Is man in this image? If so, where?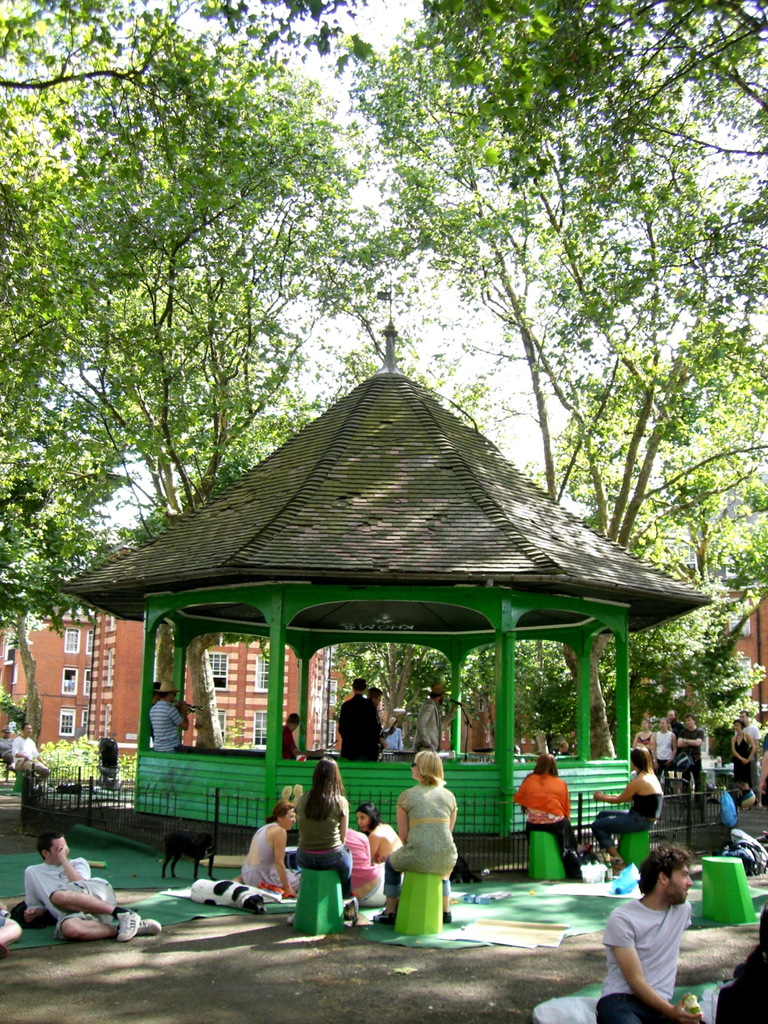
Yes, at x1=282 y1=714 x2=329 y2=760.
